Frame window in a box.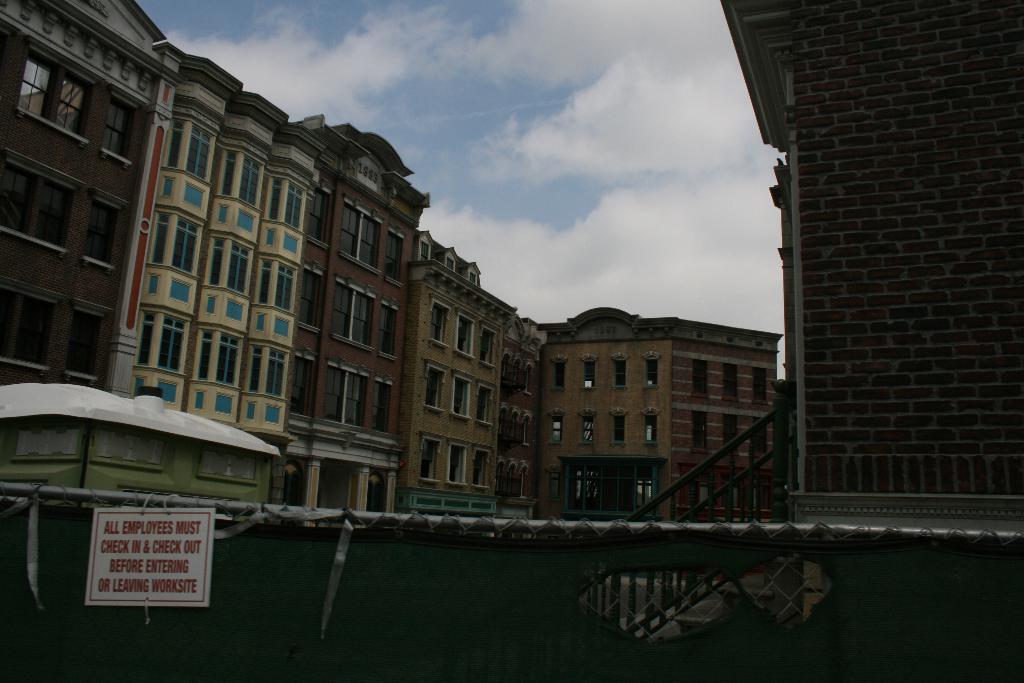
region(609, 409, 628, 445).
